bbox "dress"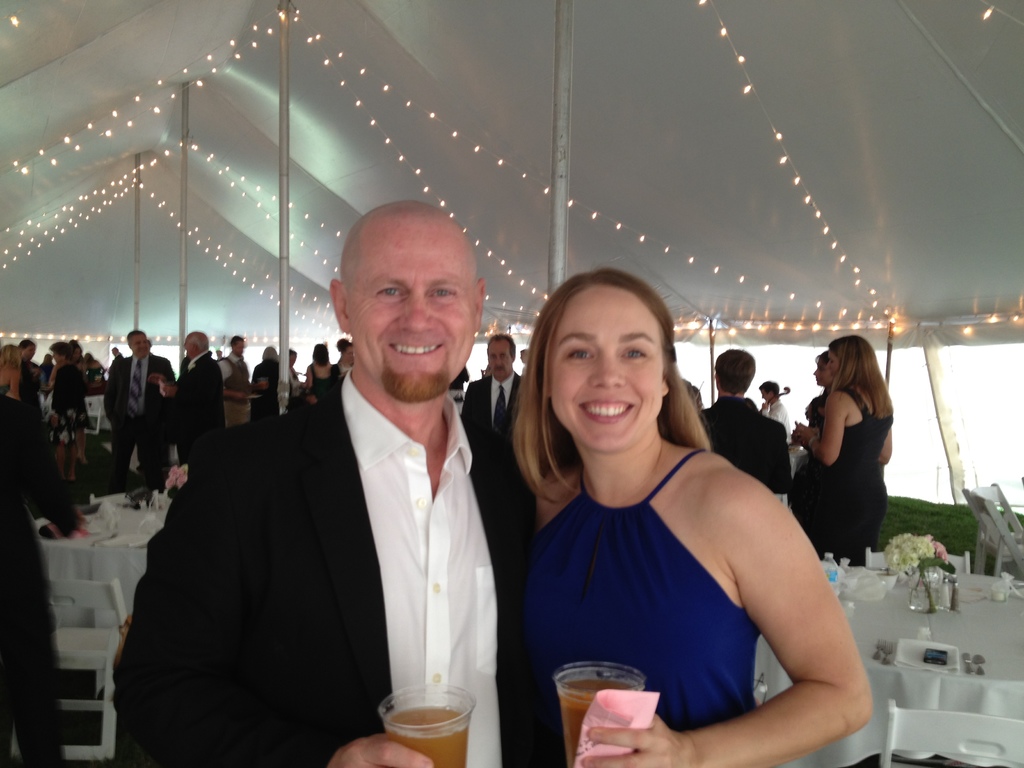
region(520, 447, 758, 735)
